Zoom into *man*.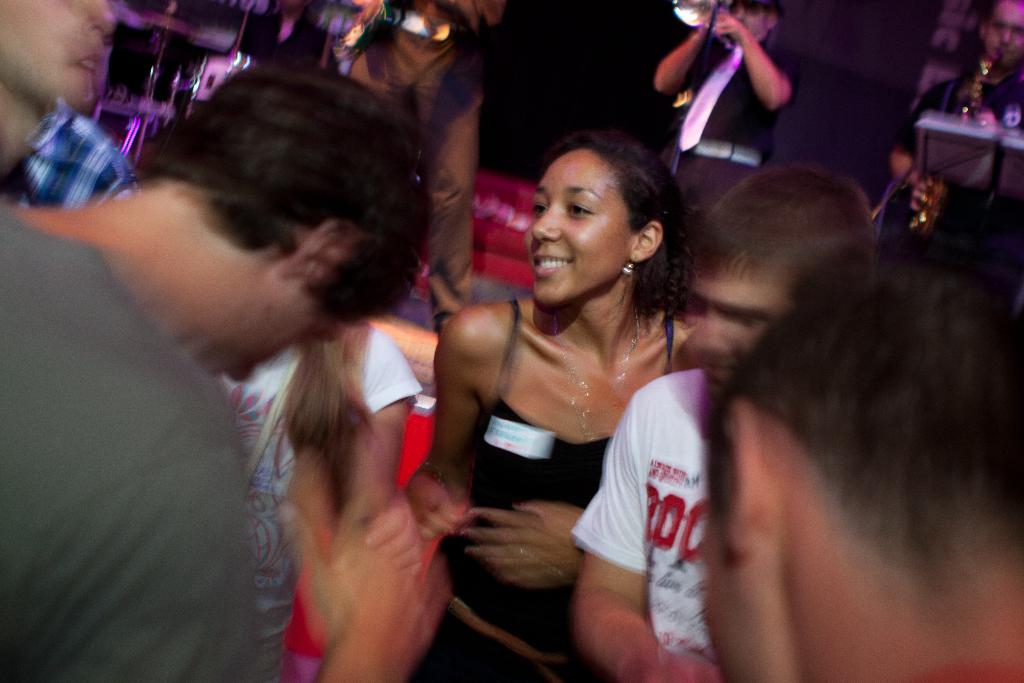
Zoom target: bbox=[655, 0, 792, 212].
